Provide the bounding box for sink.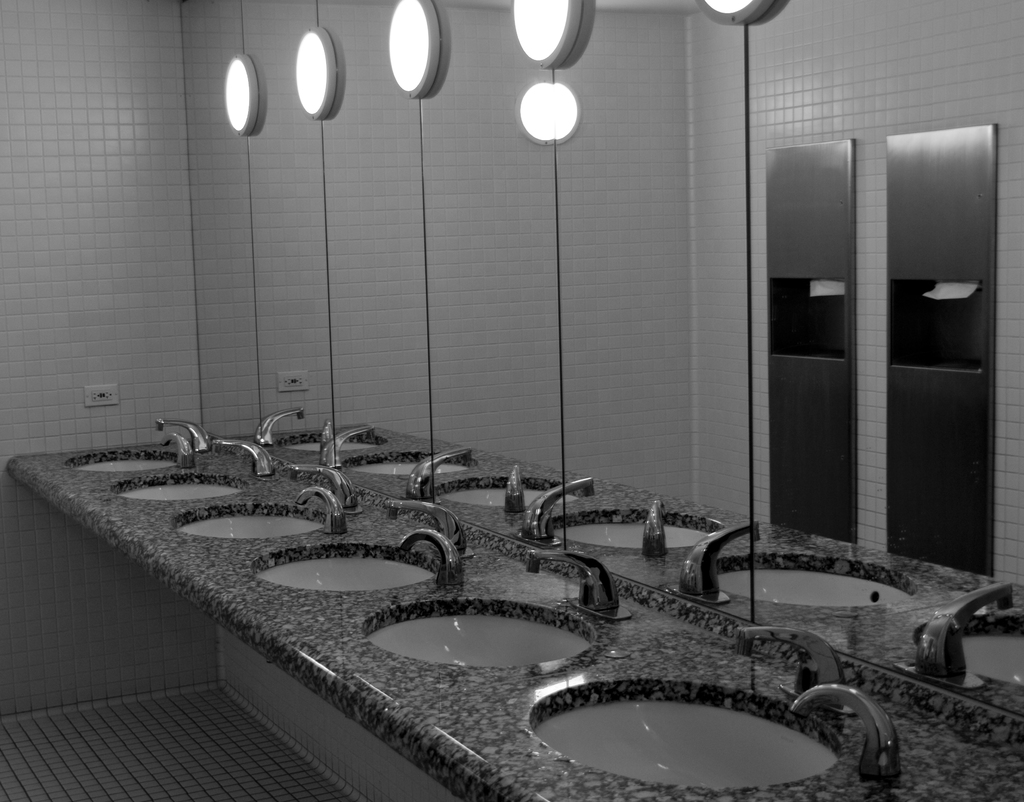
{"x1": 171, "y1": 463, "x2": 364, "y2": 536}.
